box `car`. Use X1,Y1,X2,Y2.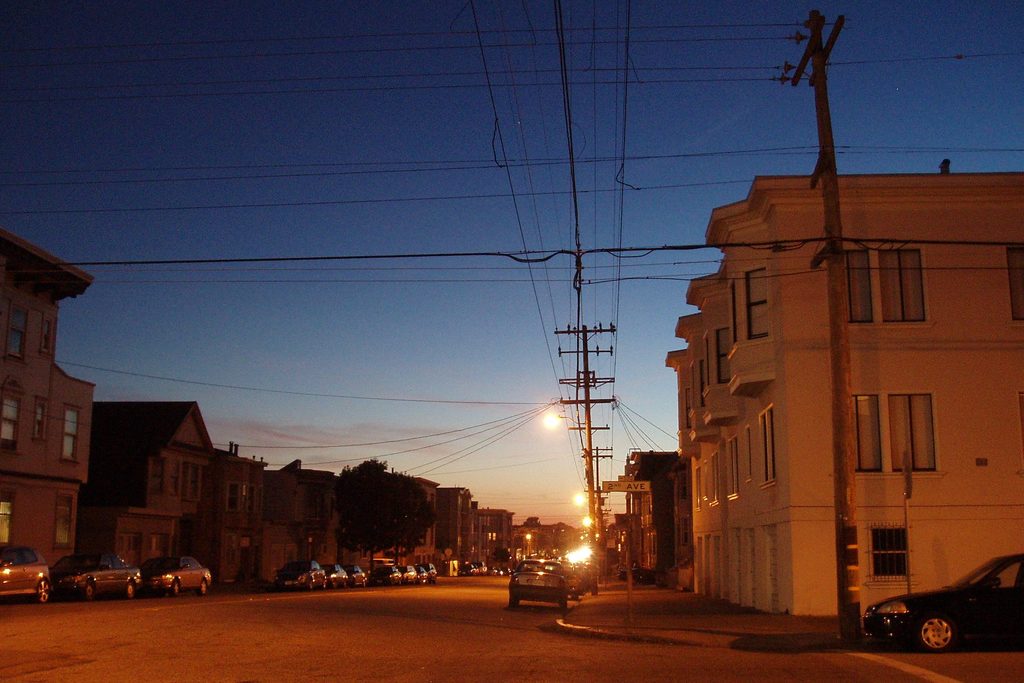
141,556,214,597.
